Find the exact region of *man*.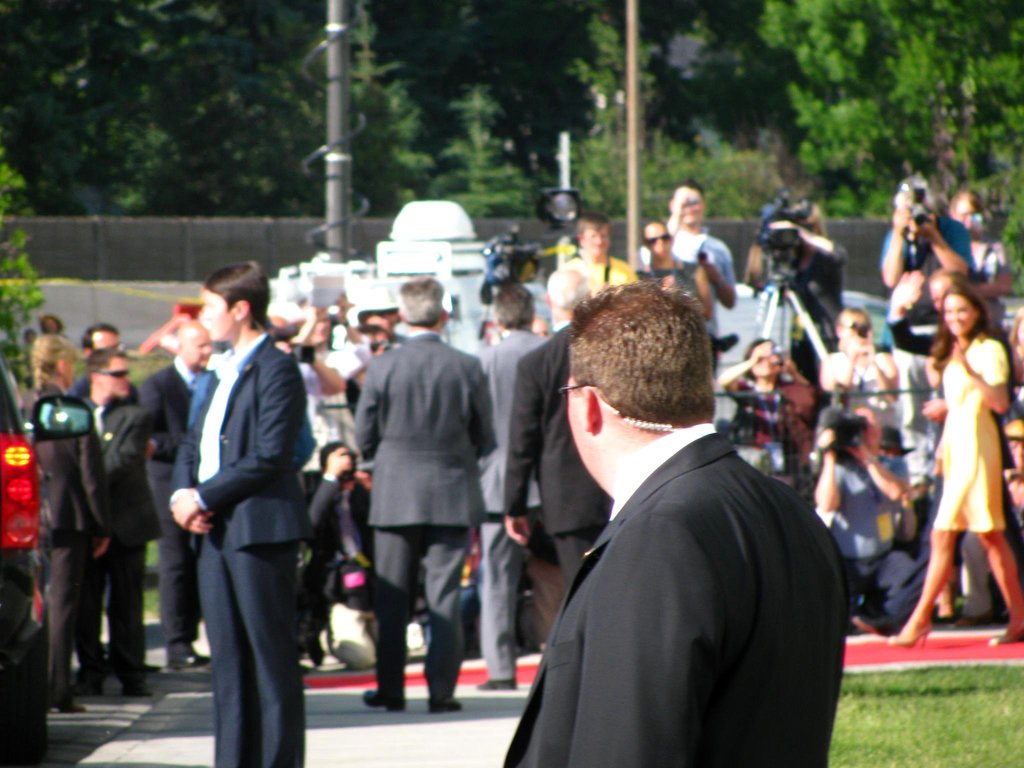
Exact region: 557, 212, 636, 300.
